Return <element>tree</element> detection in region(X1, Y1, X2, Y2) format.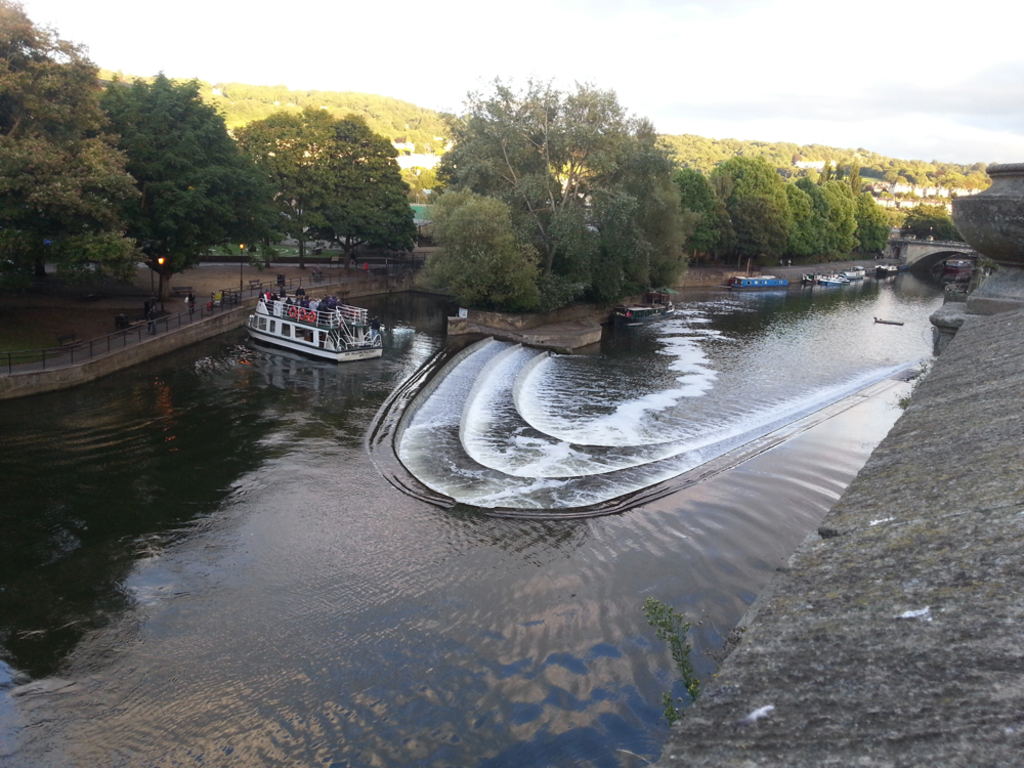
region(396, 76, 698, 314).
